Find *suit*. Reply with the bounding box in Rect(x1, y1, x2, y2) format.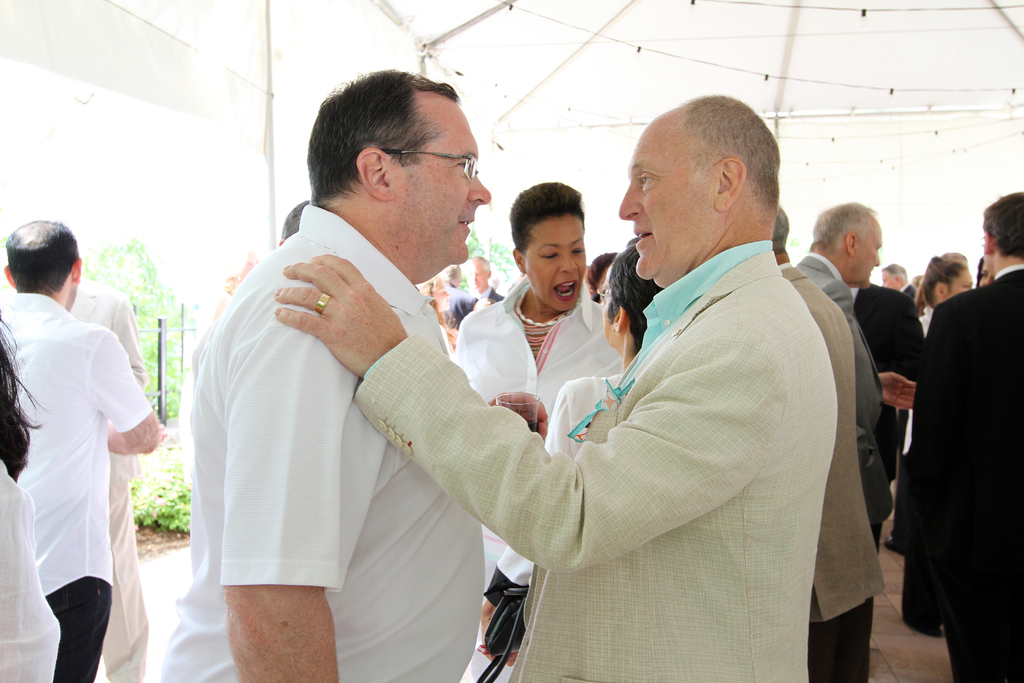
Rect(797, 252, 893, 682).
